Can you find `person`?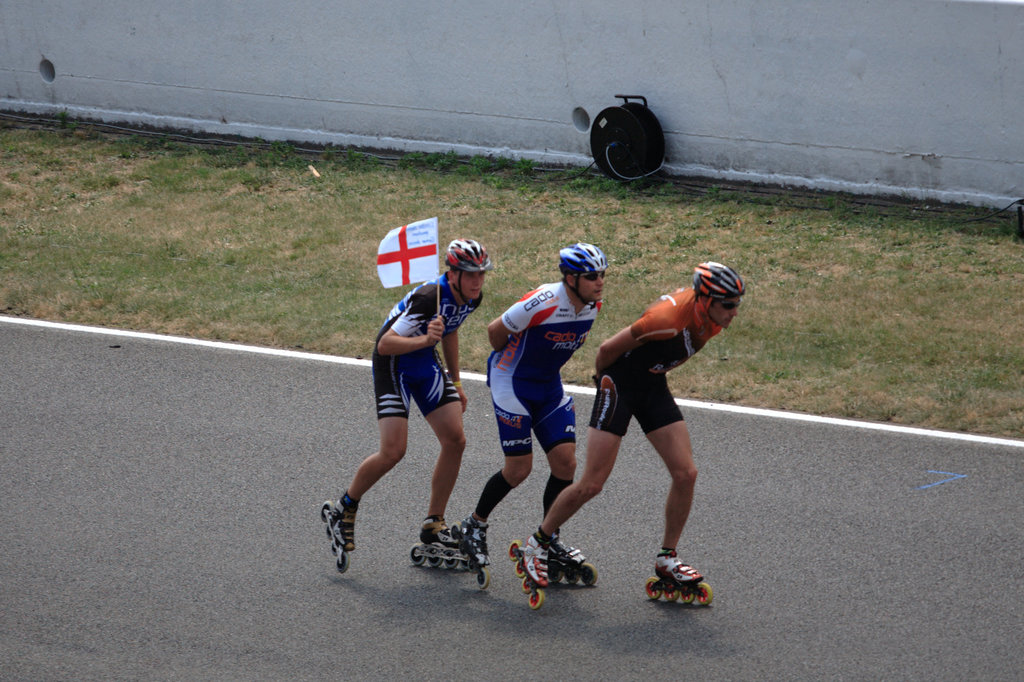
Yes, bounding box: [x1=333, y1=234, x2=493, y2=555].
